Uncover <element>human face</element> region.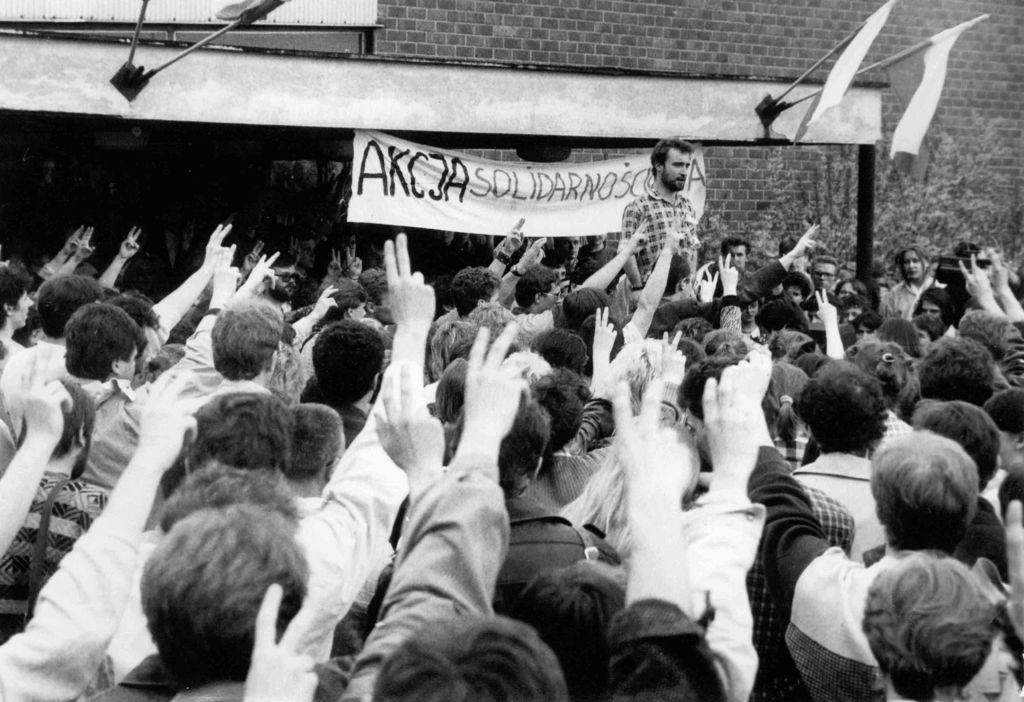
Uncovered: (x1=118, y1=344, x2=134, y2=379).
